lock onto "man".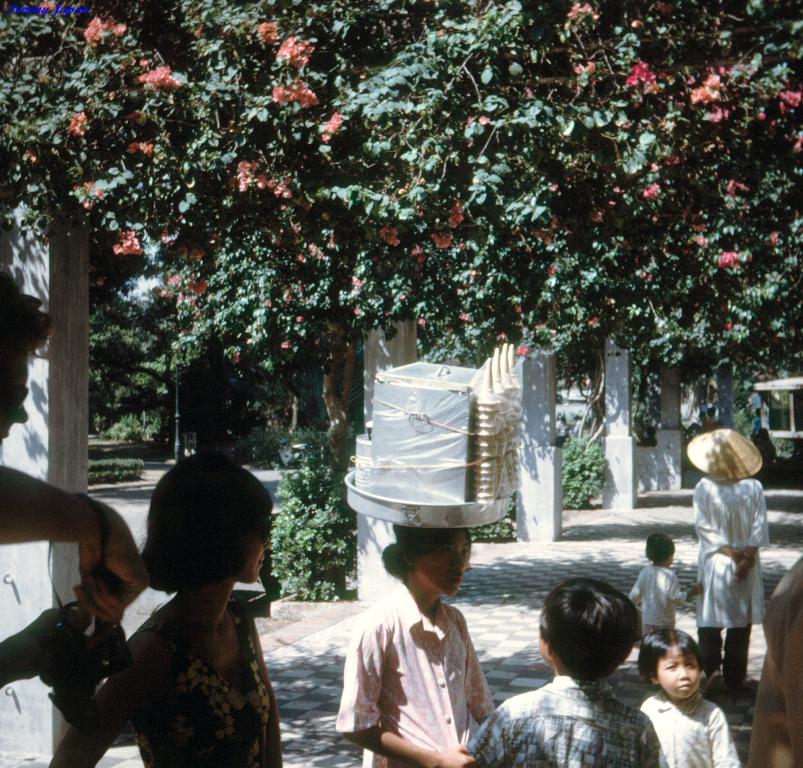
Locked: (x1=0, y1=276, x2=148, y2=688).
